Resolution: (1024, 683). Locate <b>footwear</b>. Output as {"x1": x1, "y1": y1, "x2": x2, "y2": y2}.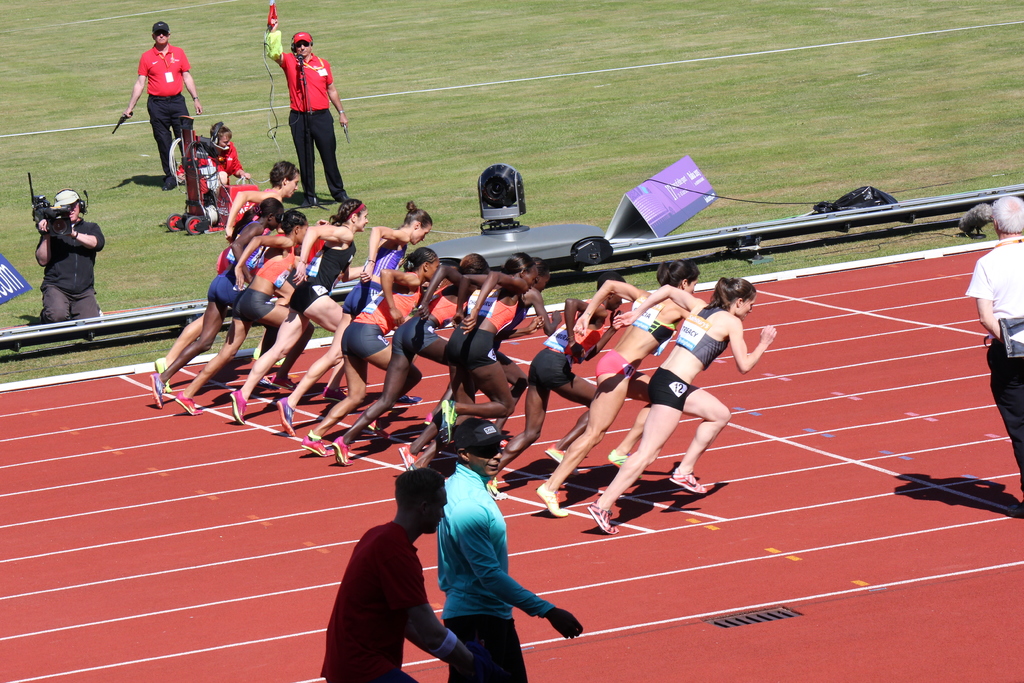
{"x1": 150, "y1": 372, "x2": 166, "y2": 407}.
